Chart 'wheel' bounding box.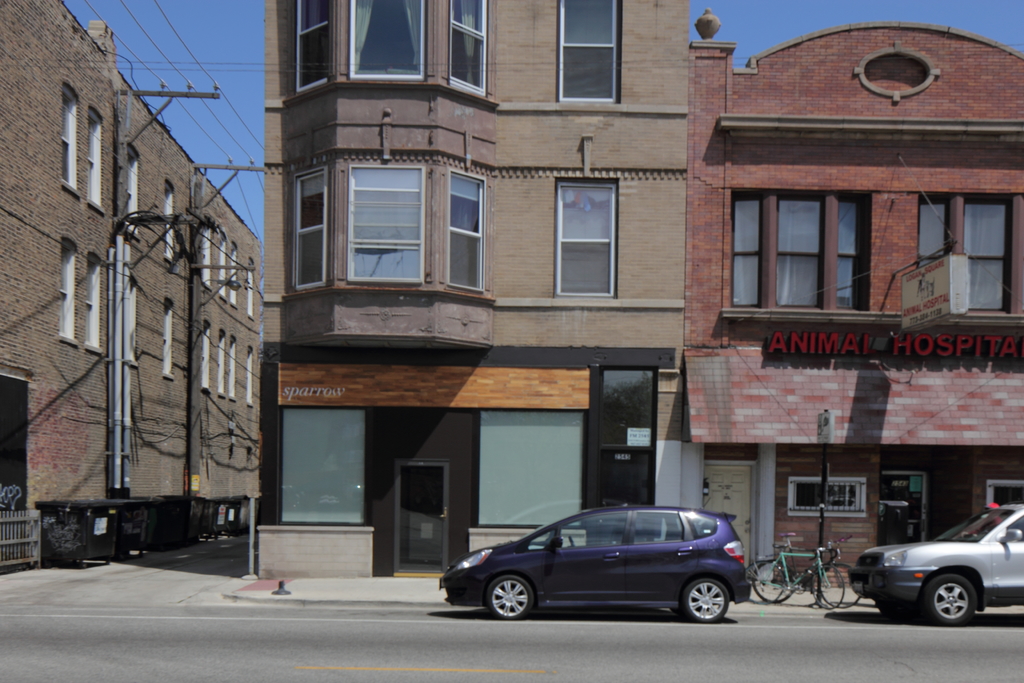
Charted: <bbox>488, 572, 535, 623</bbox>.
